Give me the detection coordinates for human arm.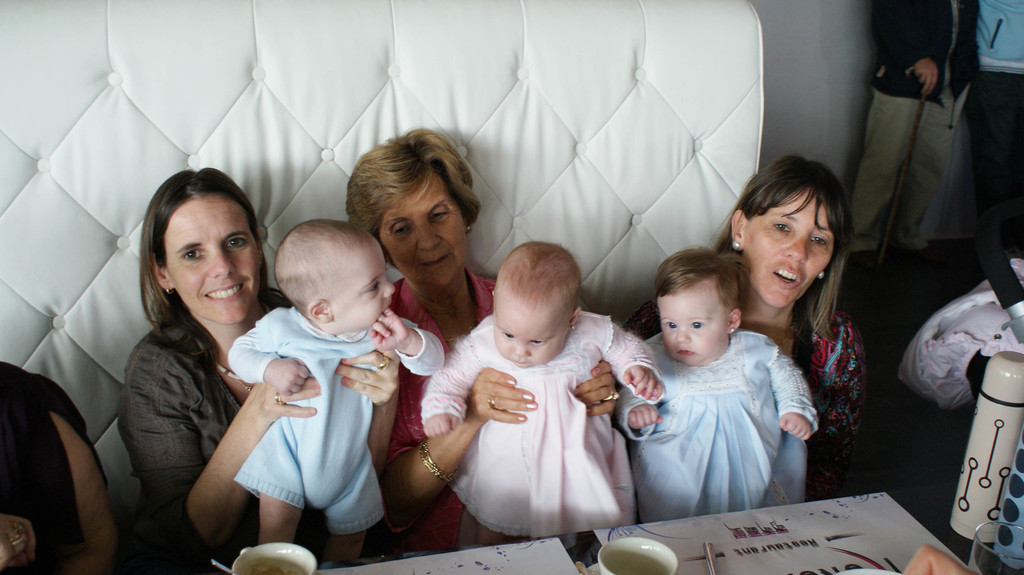
[392,327,488,433].
